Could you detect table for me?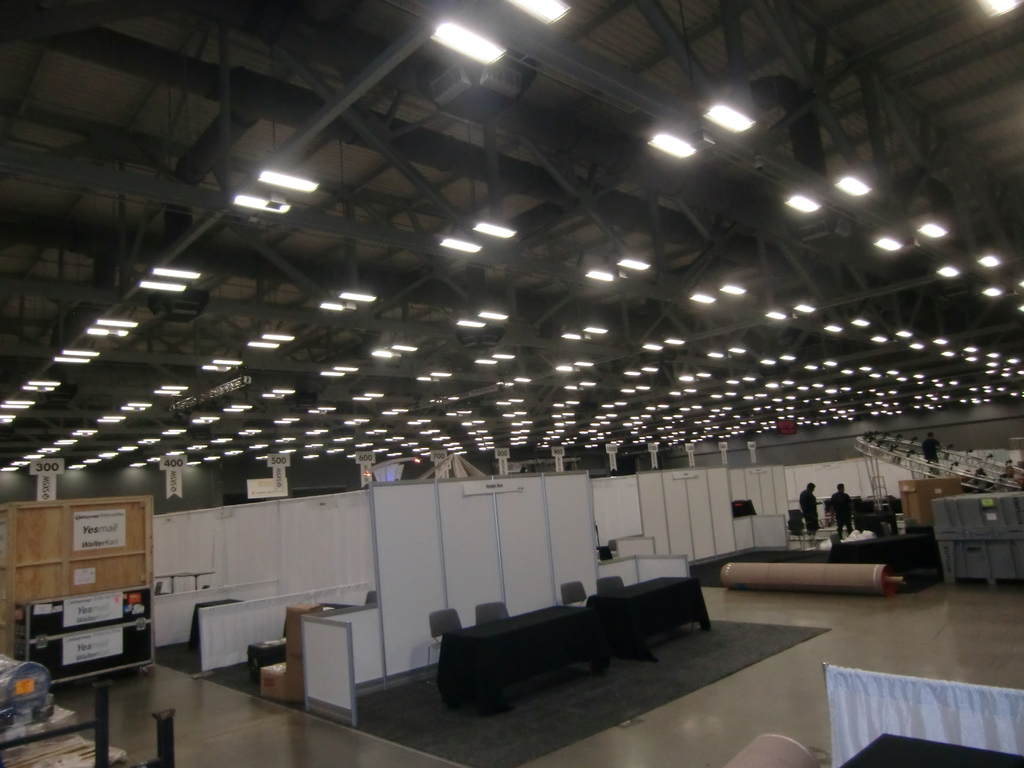
Detection result: (x1=582, y1=570, x2=718, y2=671).
